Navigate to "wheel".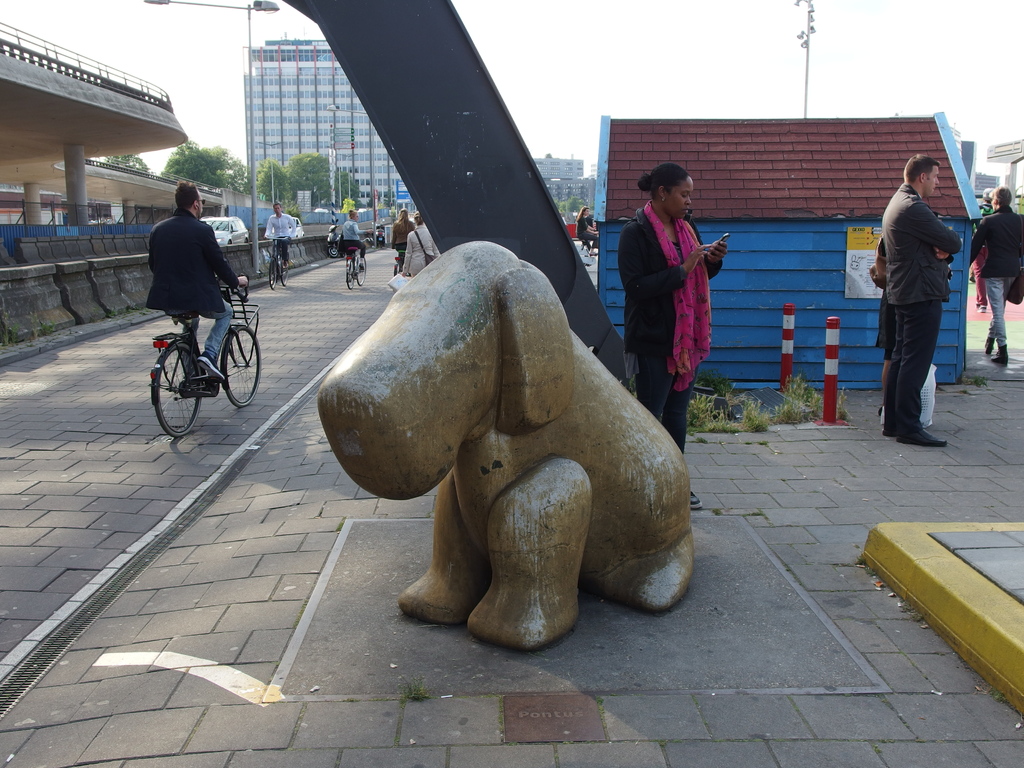
Navigation target: locate(267, 260, 277, 287).
